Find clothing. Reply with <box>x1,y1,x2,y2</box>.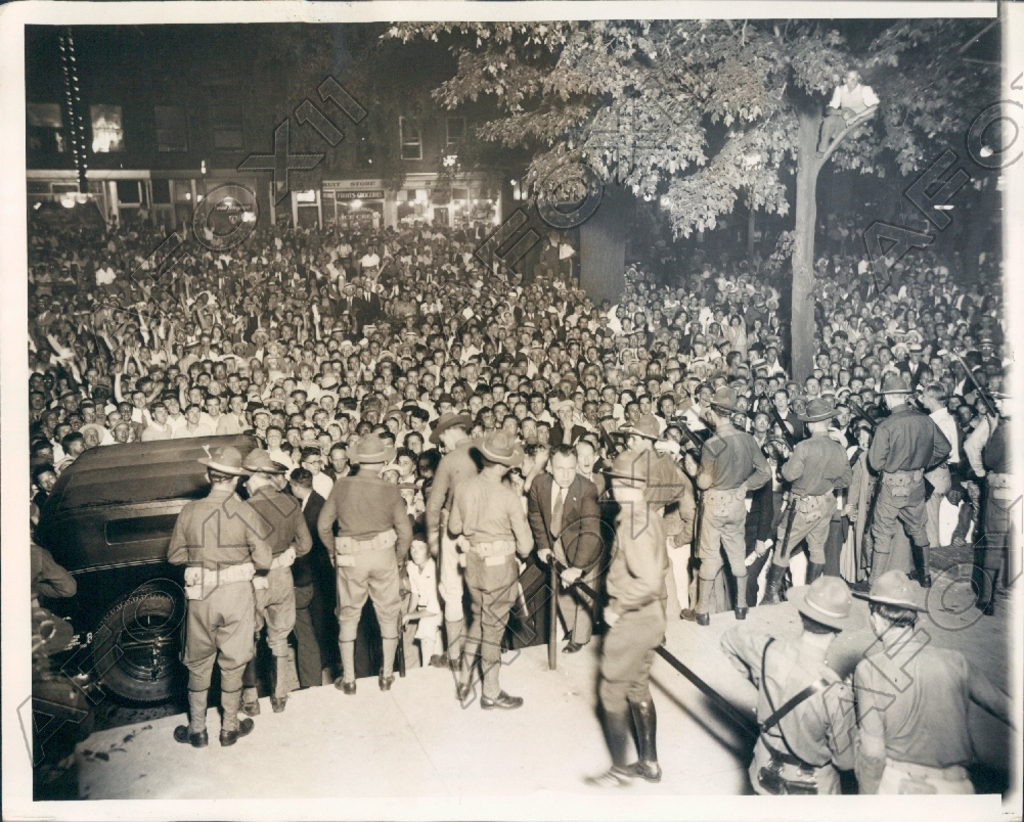
<box>253,492,315,661</box>.
